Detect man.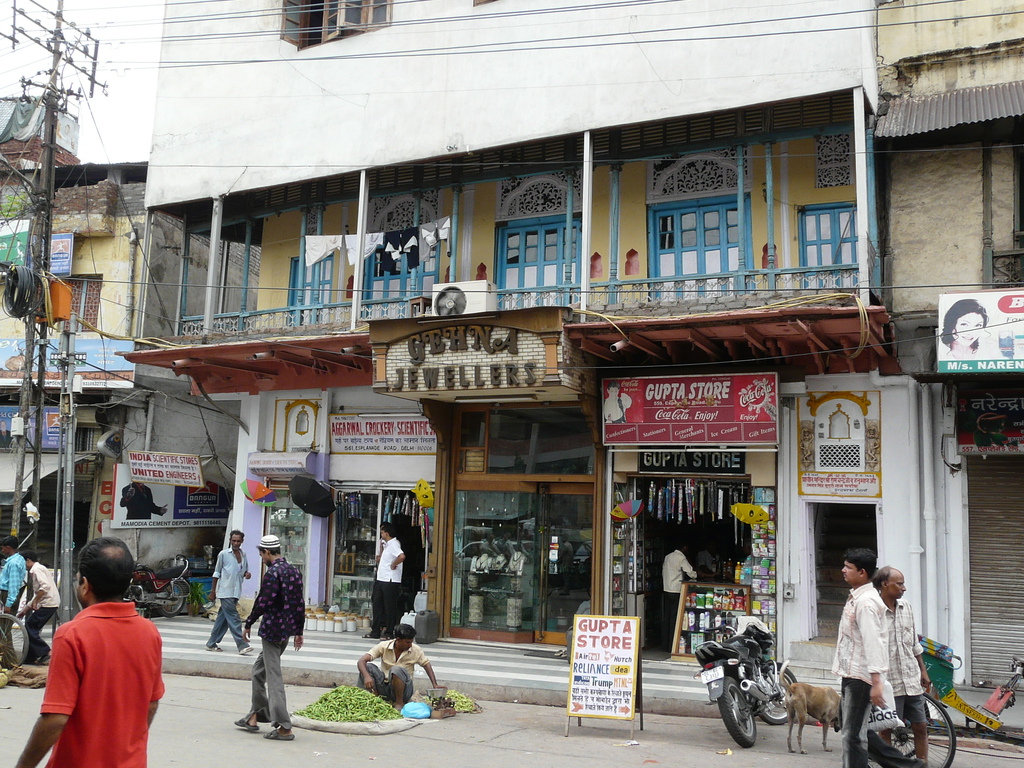
Detected at bbox=[196, 522, 253, 657].
